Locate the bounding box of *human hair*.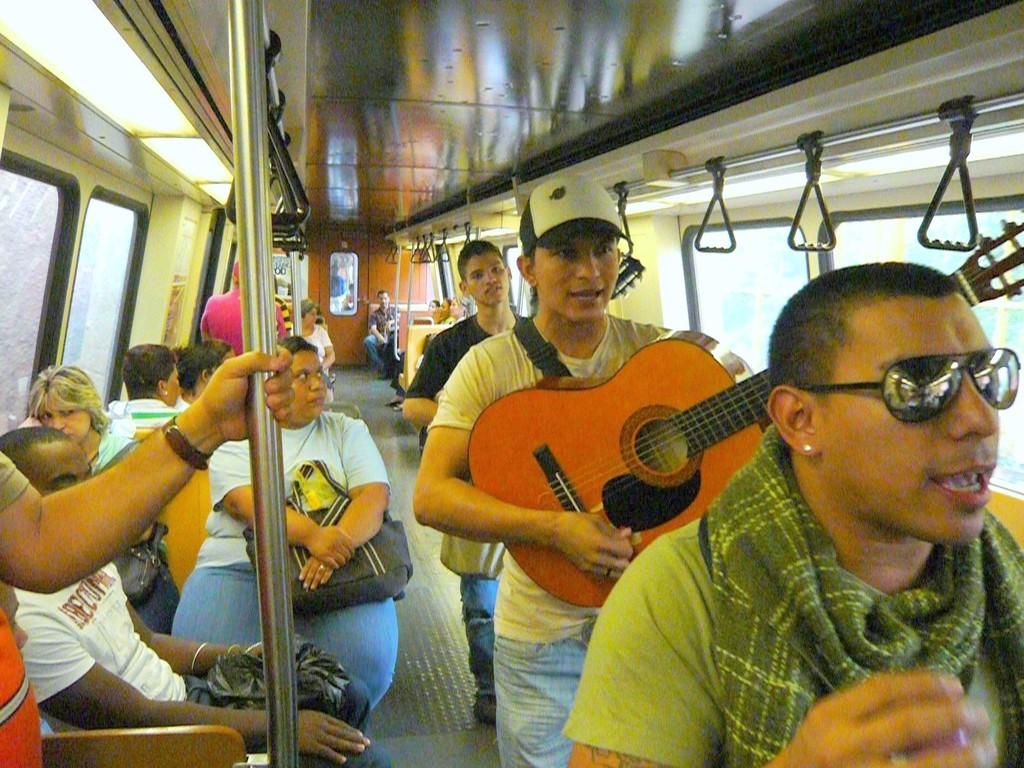
Bounding box: 279:337:319:355.
